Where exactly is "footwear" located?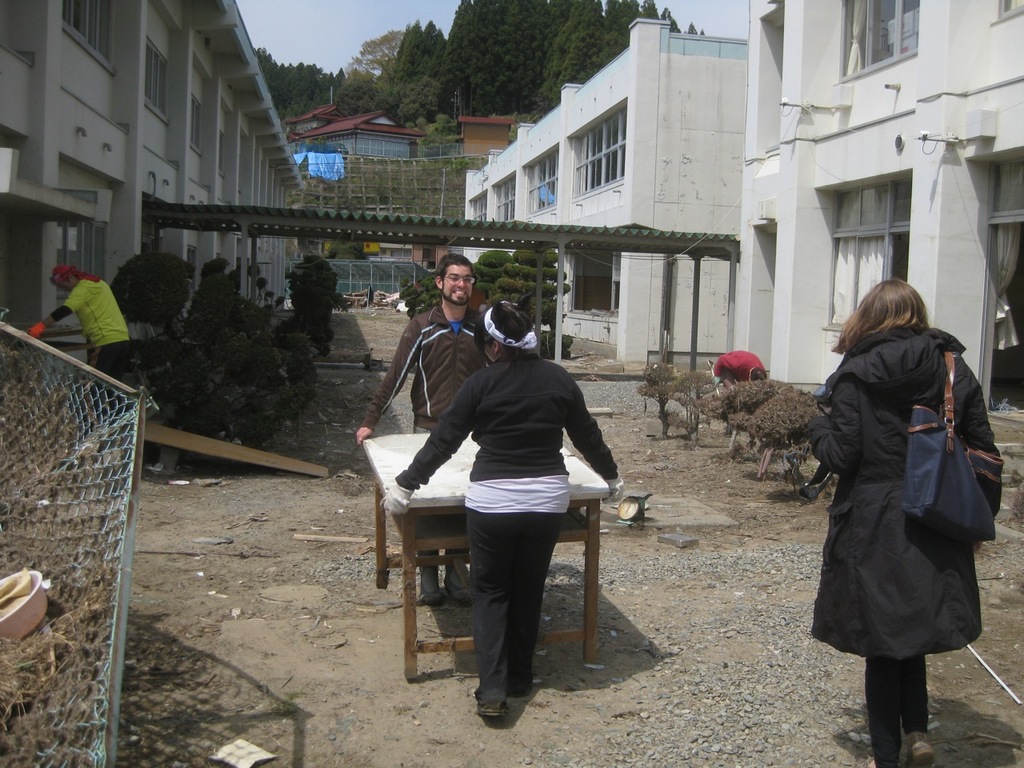
Its bounding box is 470:694:501:723.
